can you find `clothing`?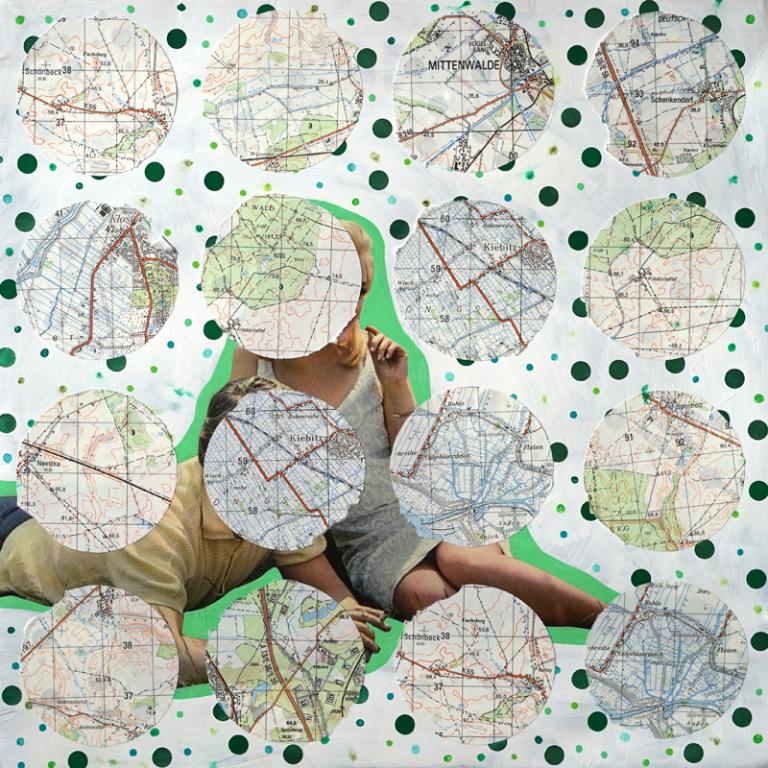
Yes, bounding box: bbox=(0, 451, 331, 612).
